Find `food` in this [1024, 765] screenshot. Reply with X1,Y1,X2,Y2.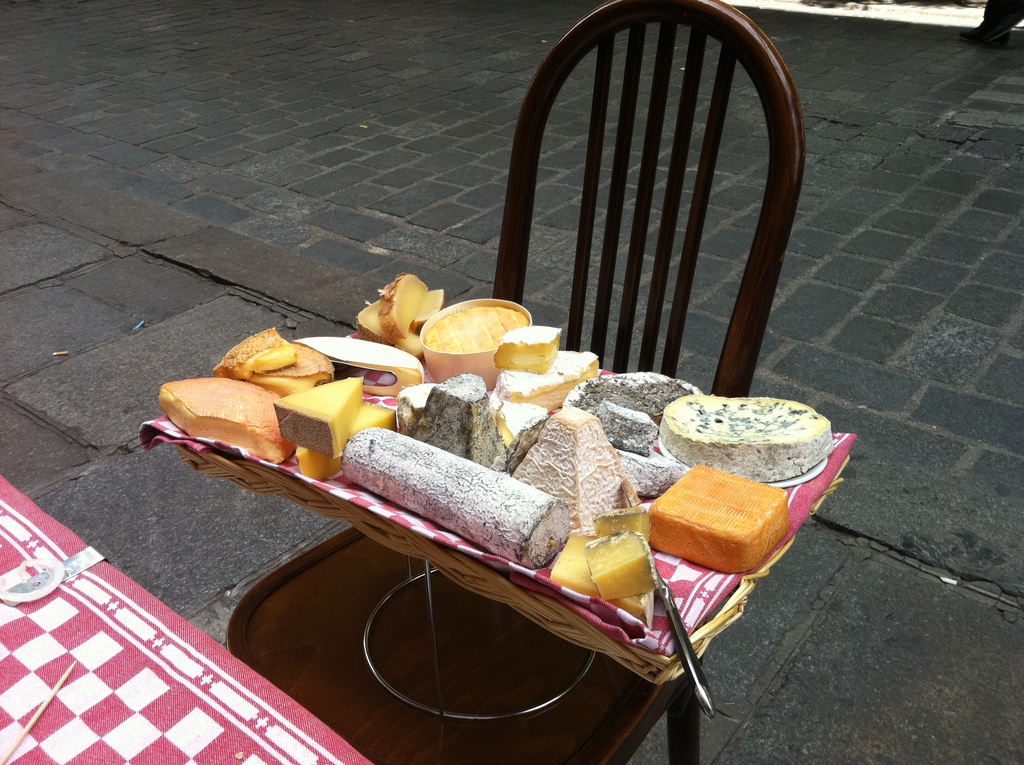
356,300,423,362.
